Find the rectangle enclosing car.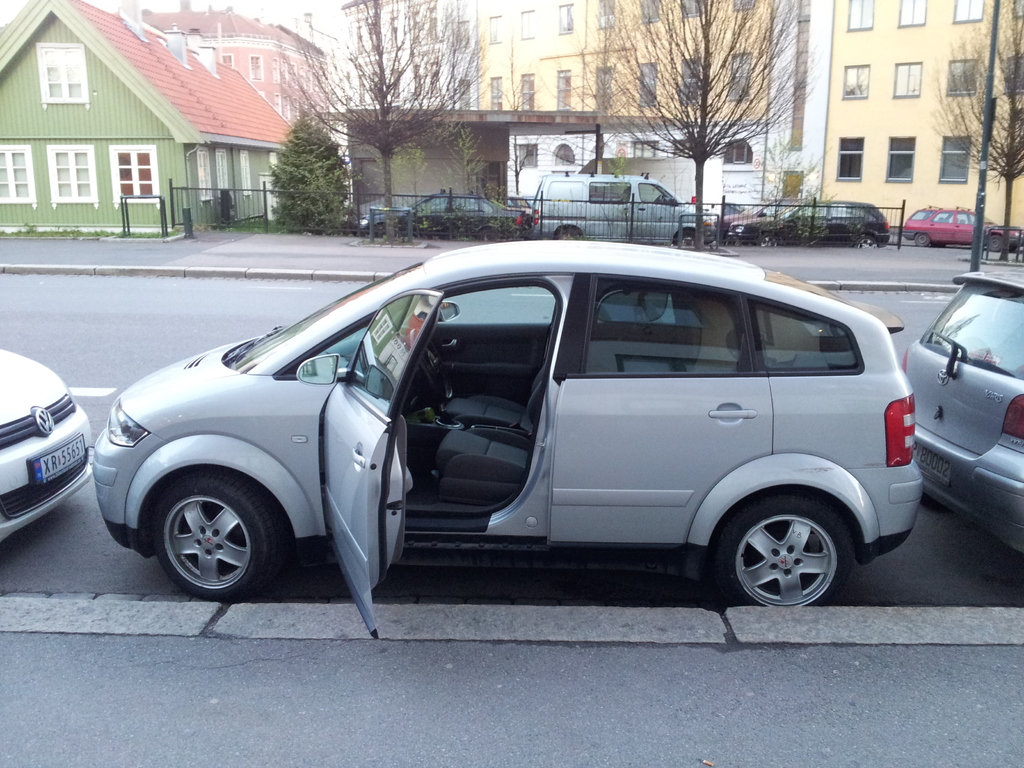
(left=900, top=206, right=1023, bottom=252).
